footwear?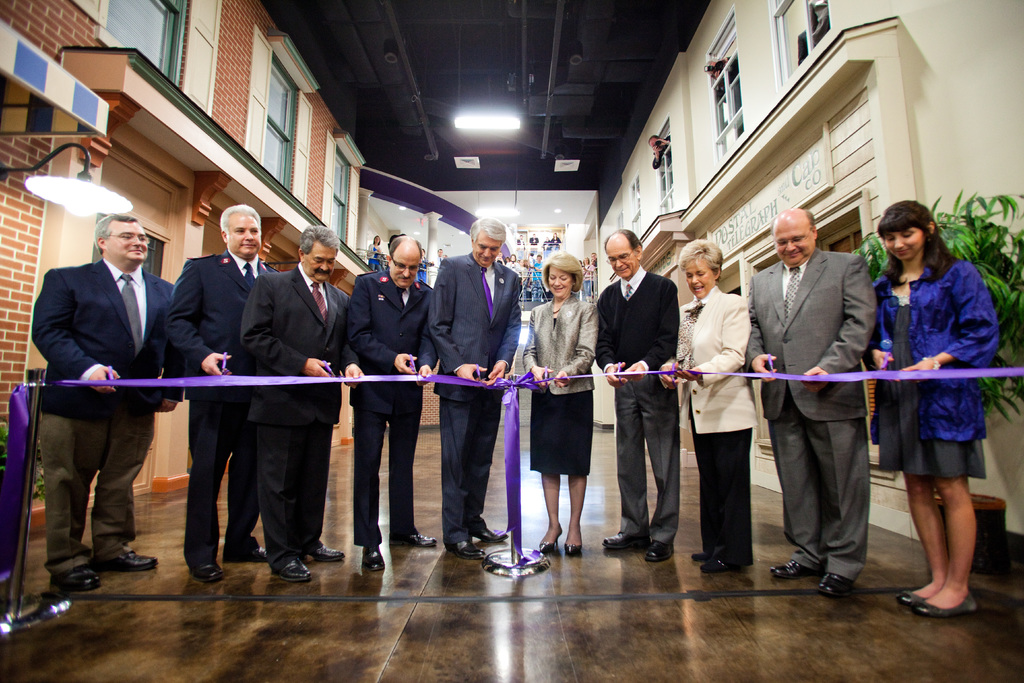
x1=391, y1=533, x2=437, y2=548
